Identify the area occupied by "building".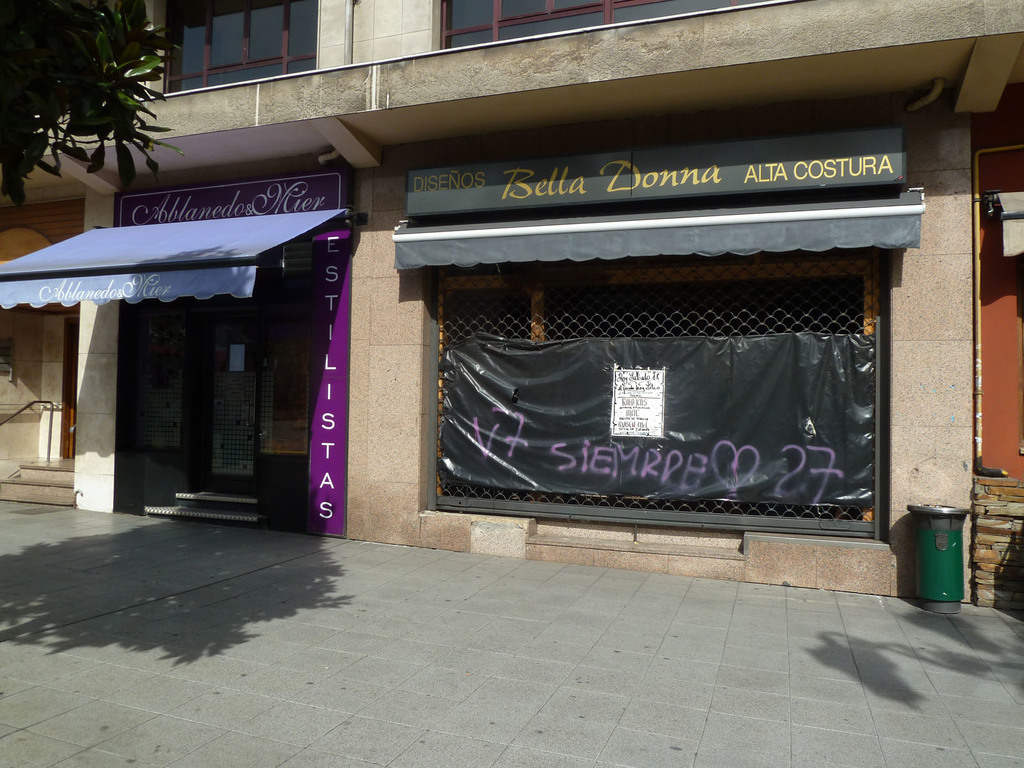
Area: 0,0,1023,614.
